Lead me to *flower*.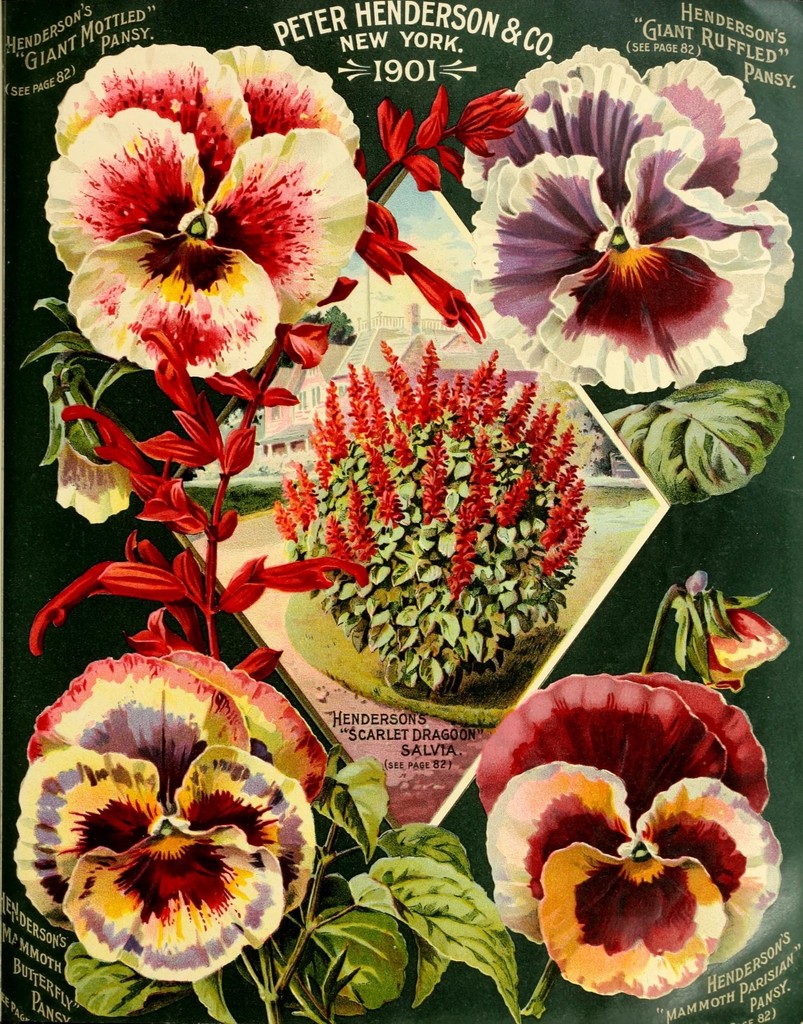
Lead to <region>51, 440, 131, 531</region>.
